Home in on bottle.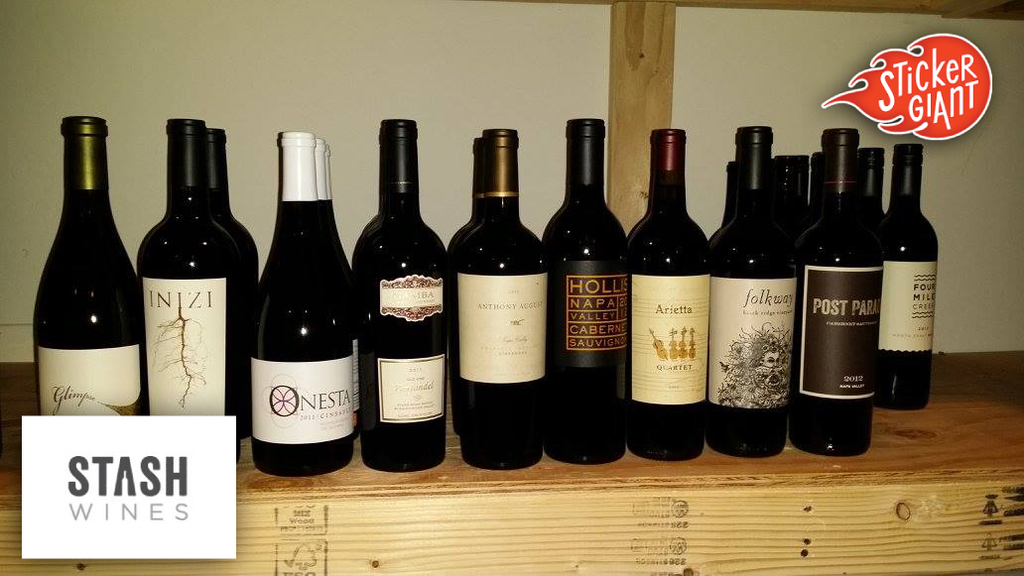
Homed in at box=[253, 131, 359, 485].
